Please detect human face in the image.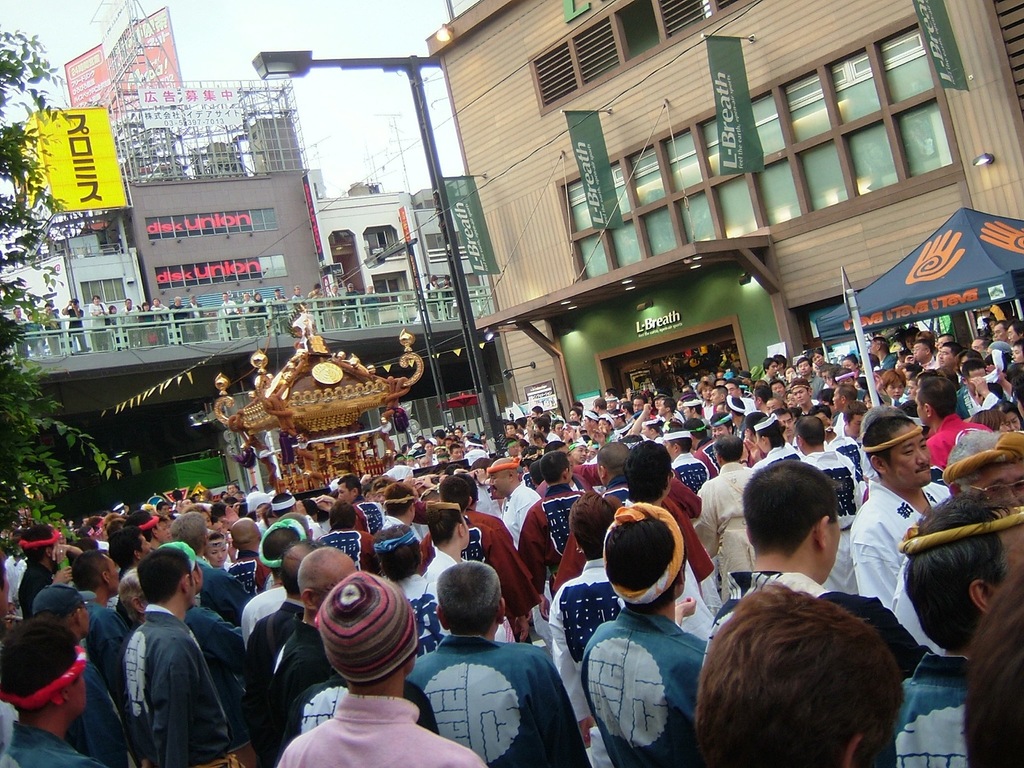
<box>1014,393,1023,409</box>.
